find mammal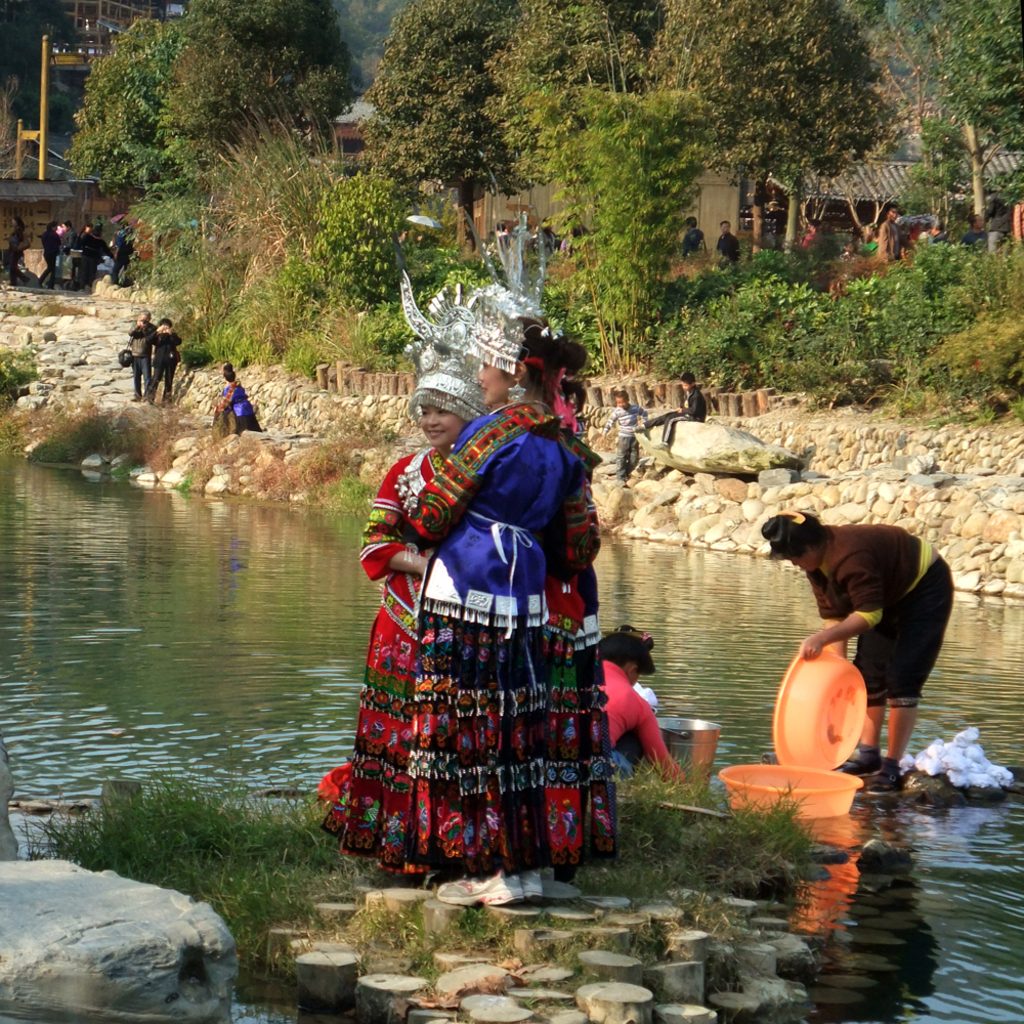
detection(105, 224, 134, 286)
